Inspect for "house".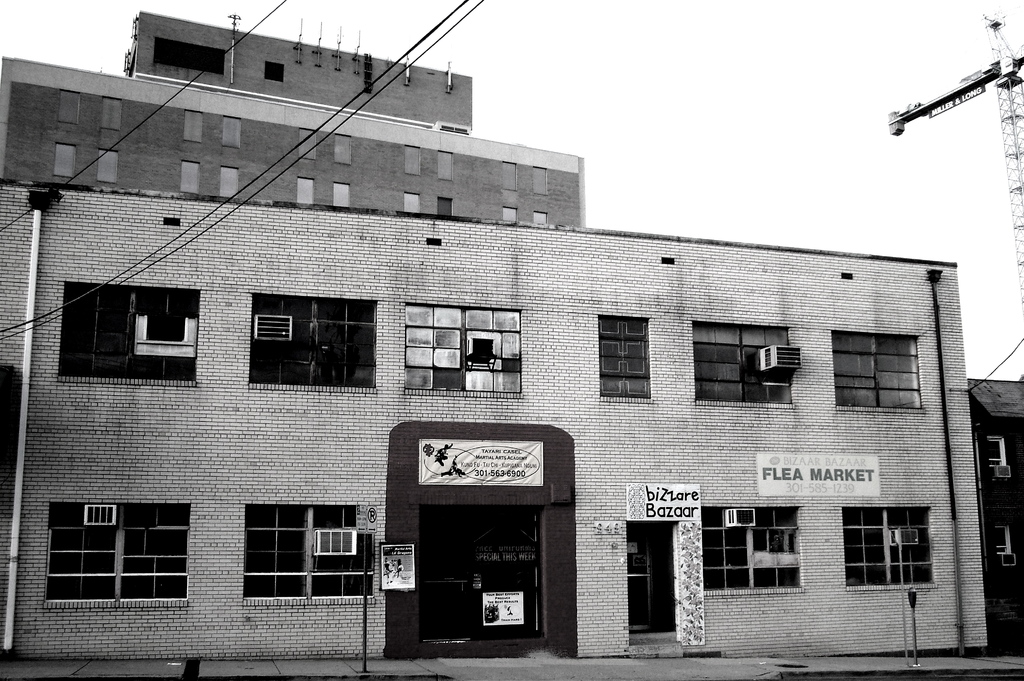
Inspection: <box>966,374,1023,663</box>.
